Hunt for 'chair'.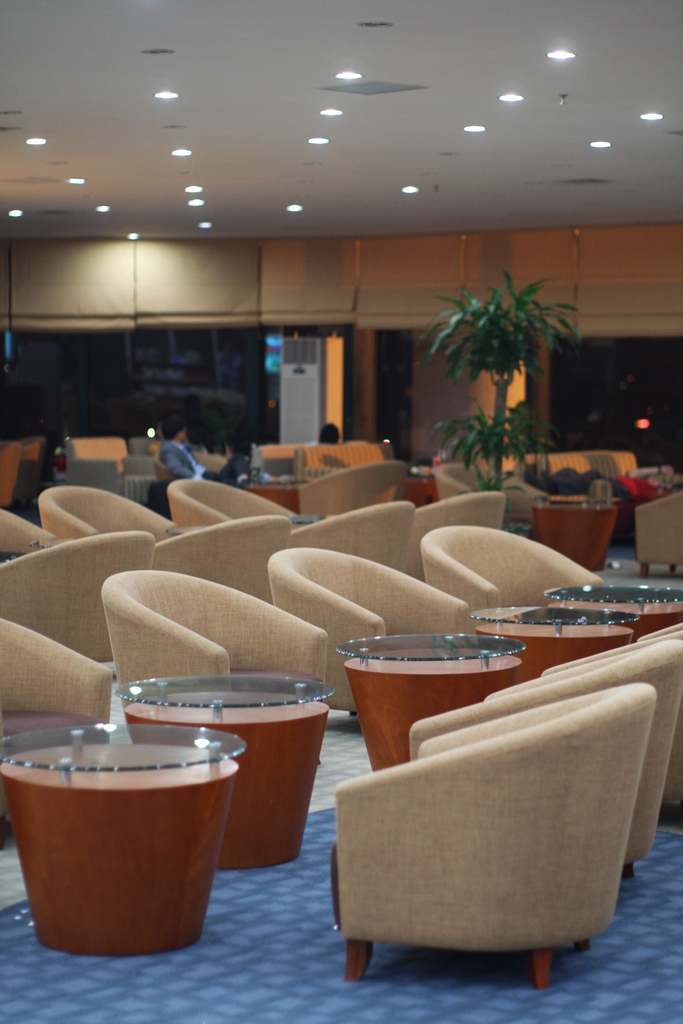
Hunted down at <region>0, 505, 63, 563</region>.
